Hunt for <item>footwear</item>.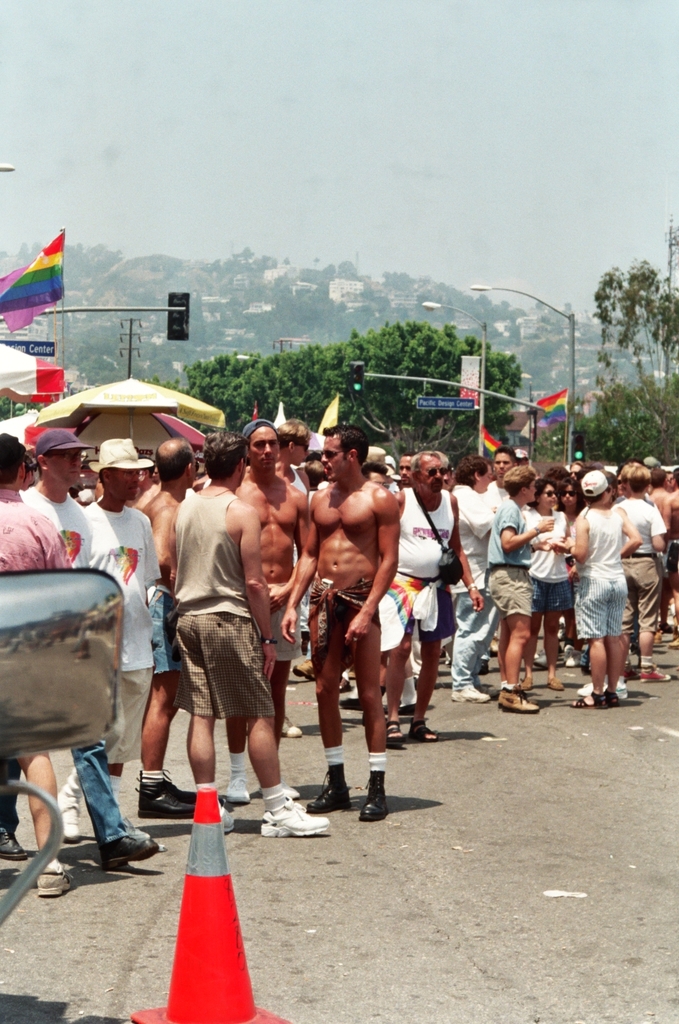
Hunted down at (627, 666, 637, 679).
